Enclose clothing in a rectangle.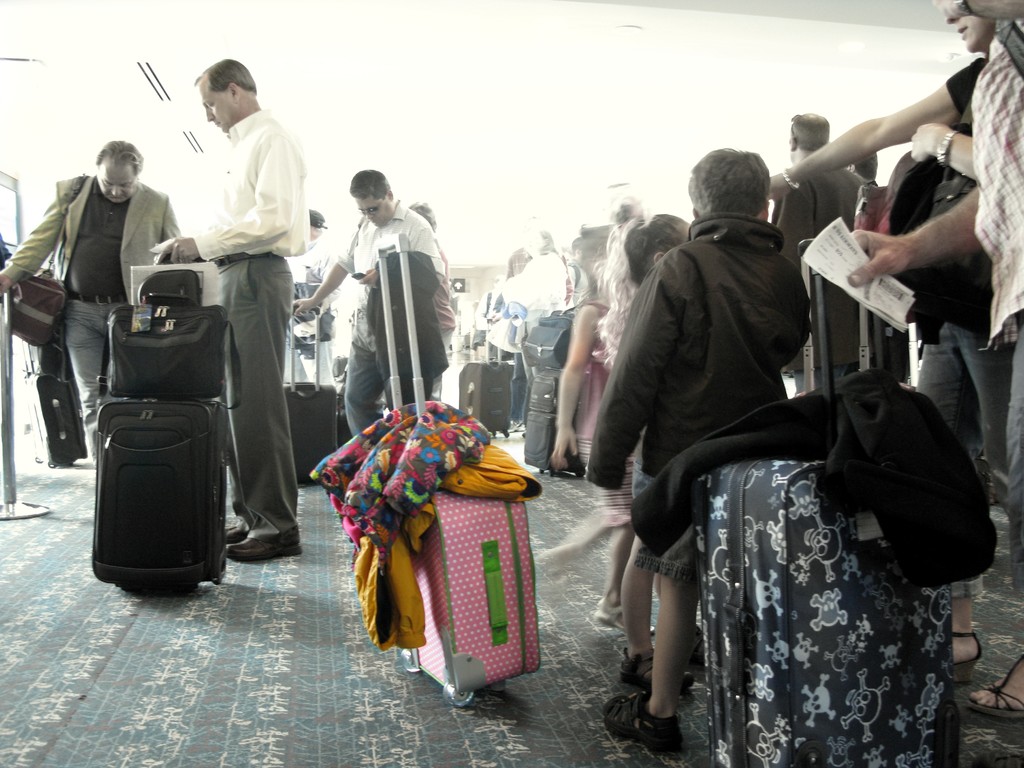
590 216 823 585.
